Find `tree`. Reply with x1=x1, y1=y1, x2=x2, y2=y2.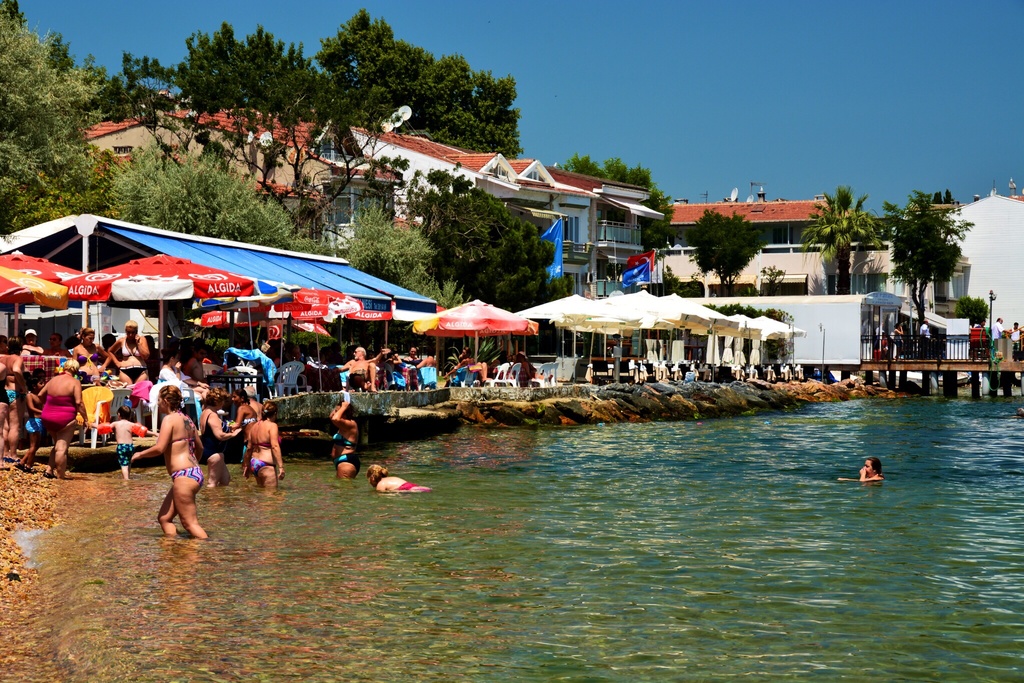
x1=559, y1=161, x2=673, y2=256.
